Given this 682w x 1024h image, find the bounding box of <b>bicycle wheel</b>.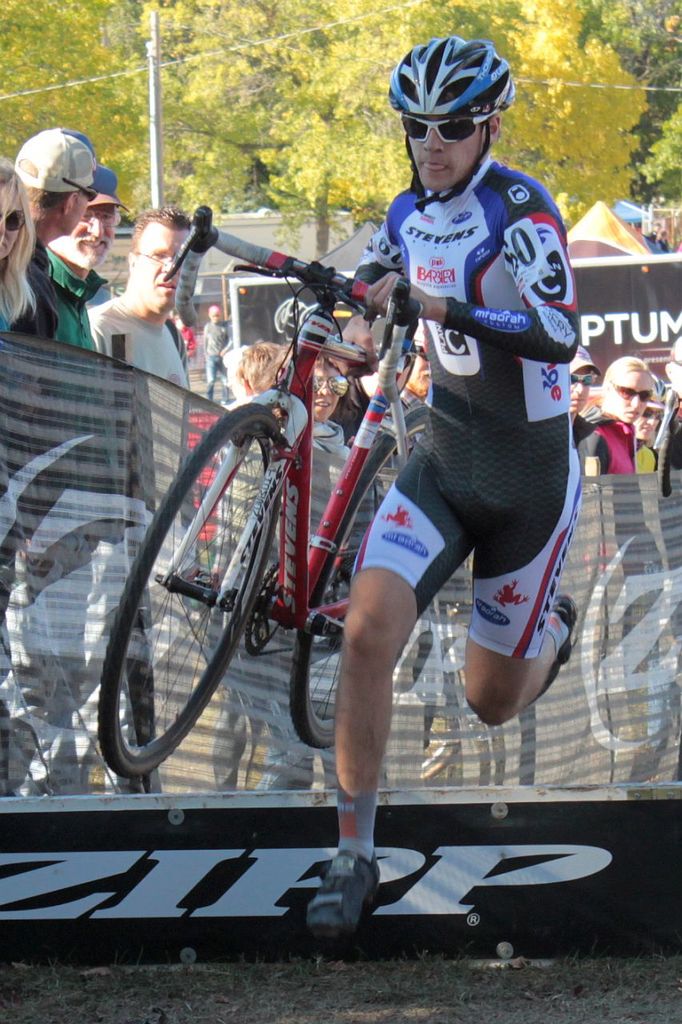
<box>291,401,429,754</box>.
